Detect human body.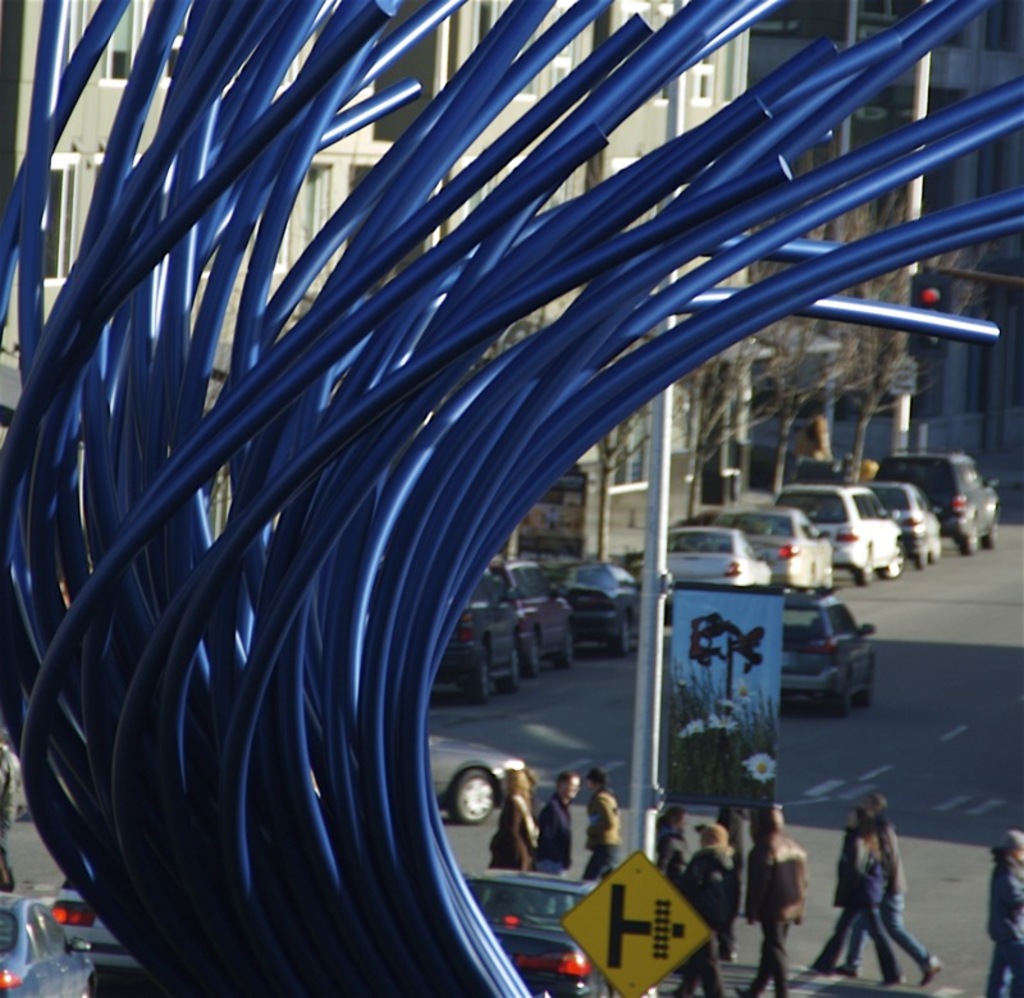
Detected at rect(677, 820, 732, 997).
